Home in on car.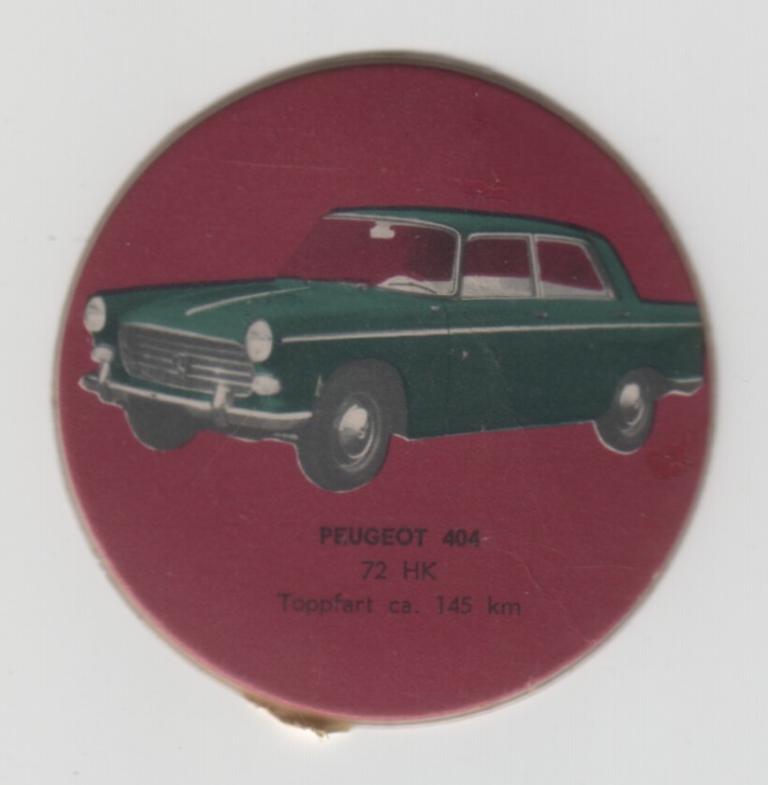
Homed in at 67, 160, 701, 514.
